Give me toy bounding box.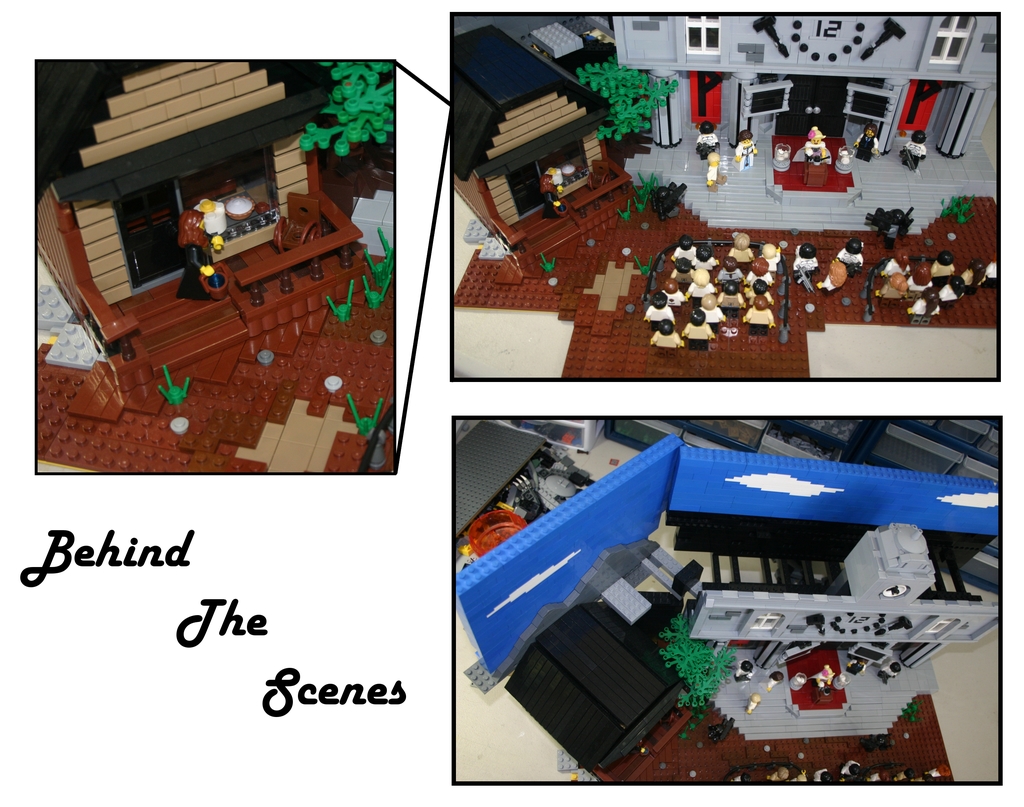
BBox(724, 232, 755, 265).
